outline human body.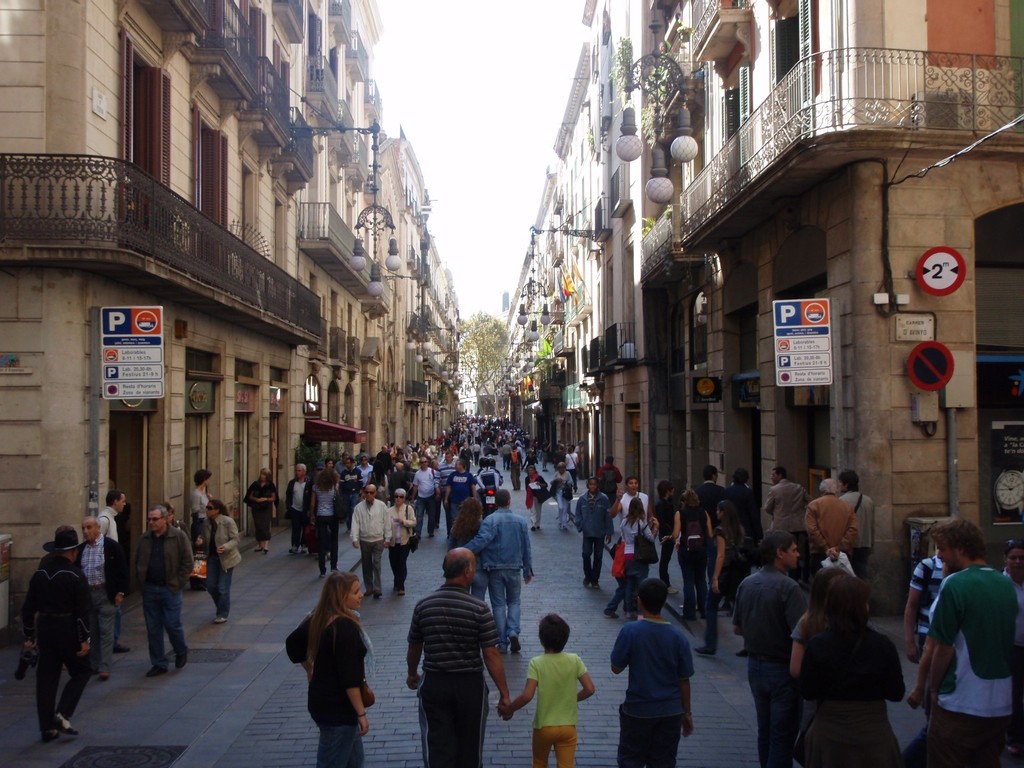
Outline: [611, 581, 694, 767].
